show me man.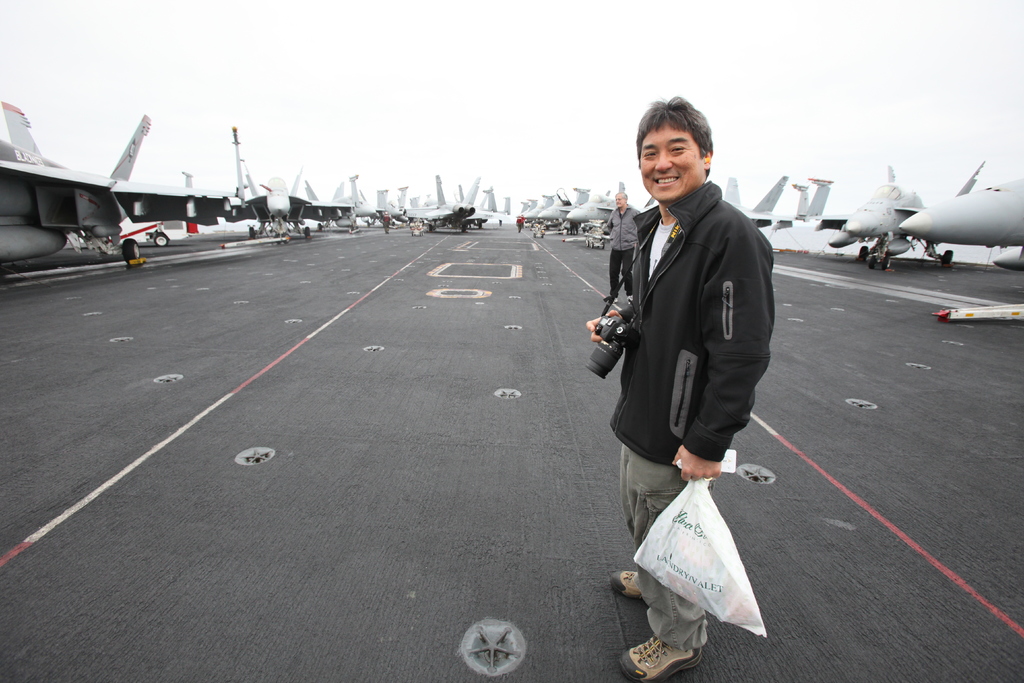
man is here: left=589, top=92, right=772, bottom=682.
